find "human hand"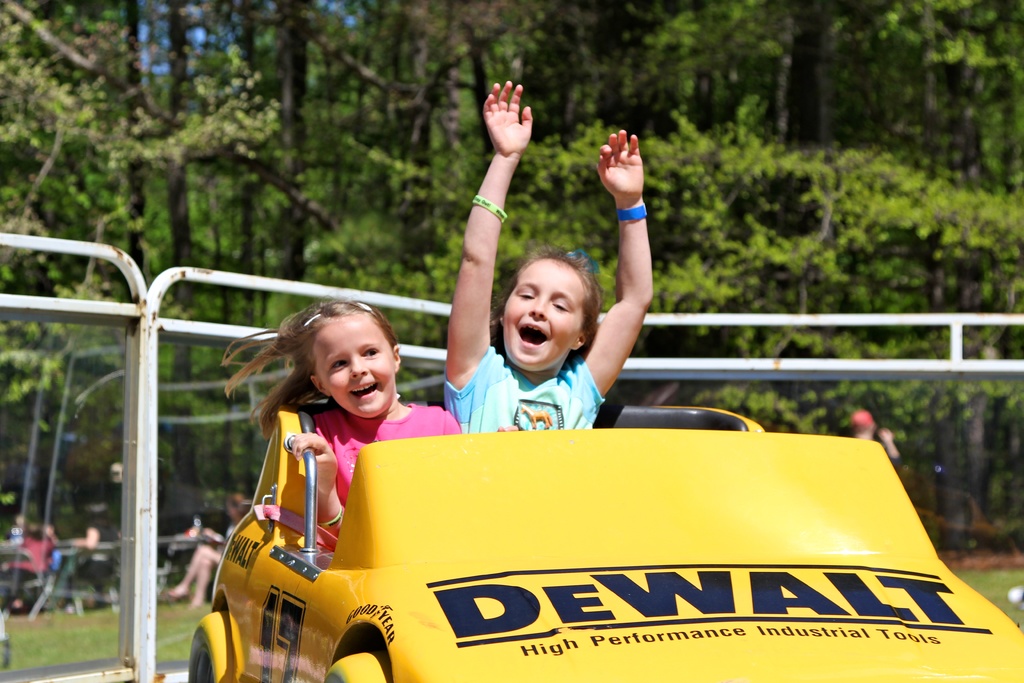
rect(596, 130, 644, 201)
